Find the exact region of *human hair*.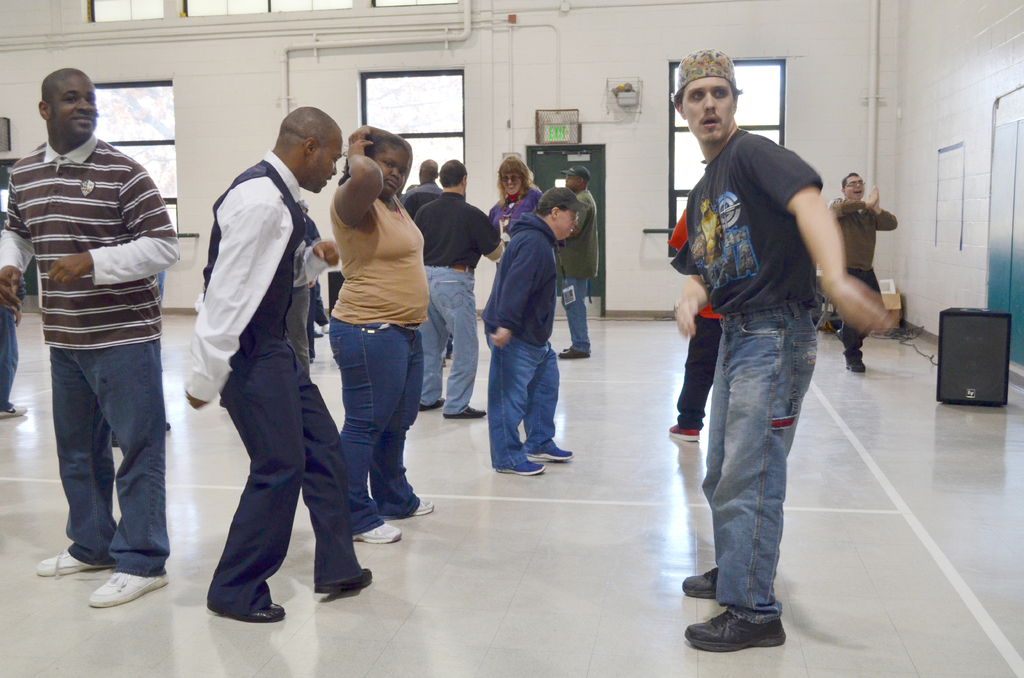
Exact region: Rect(441, 152, 470, 187).
